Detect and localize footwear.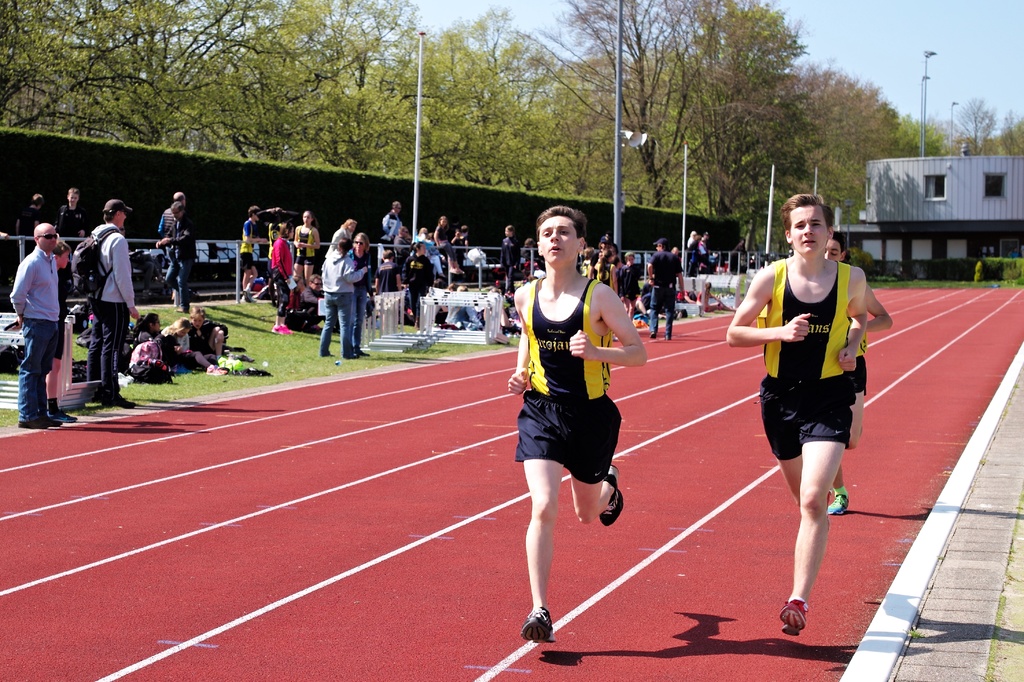
Localized at (x1=238, y1=294, x2=260, y2=305).
